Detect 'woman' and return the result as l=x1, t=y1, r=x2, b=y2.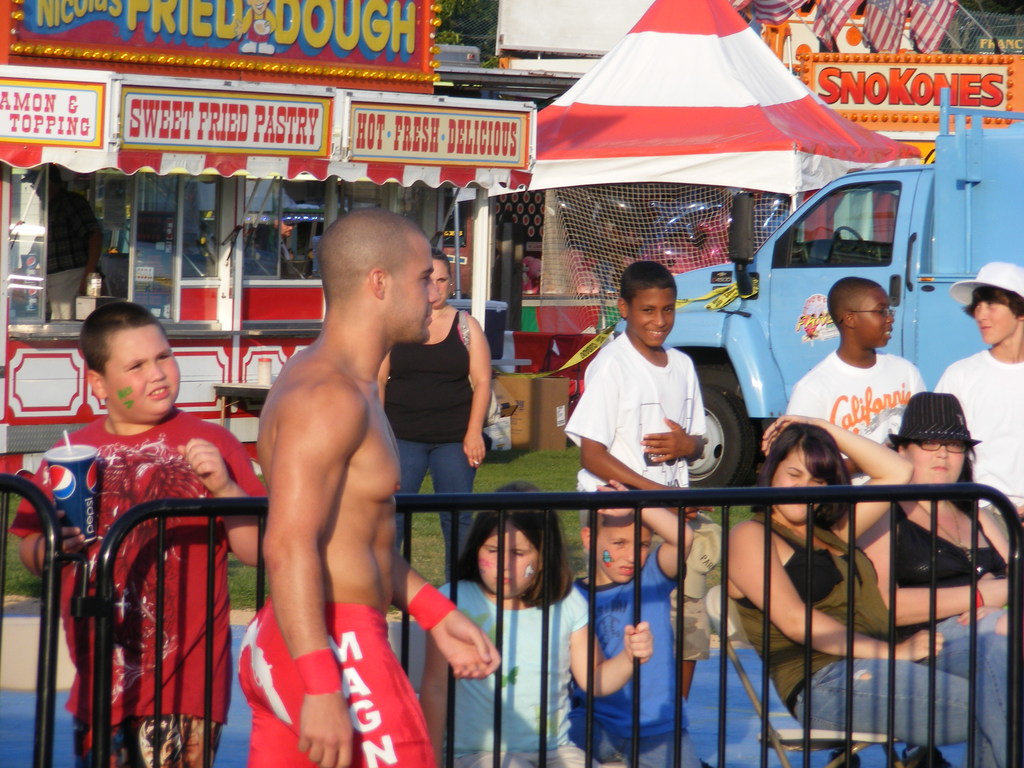
l=854, t=388, r=1023, b=652.
